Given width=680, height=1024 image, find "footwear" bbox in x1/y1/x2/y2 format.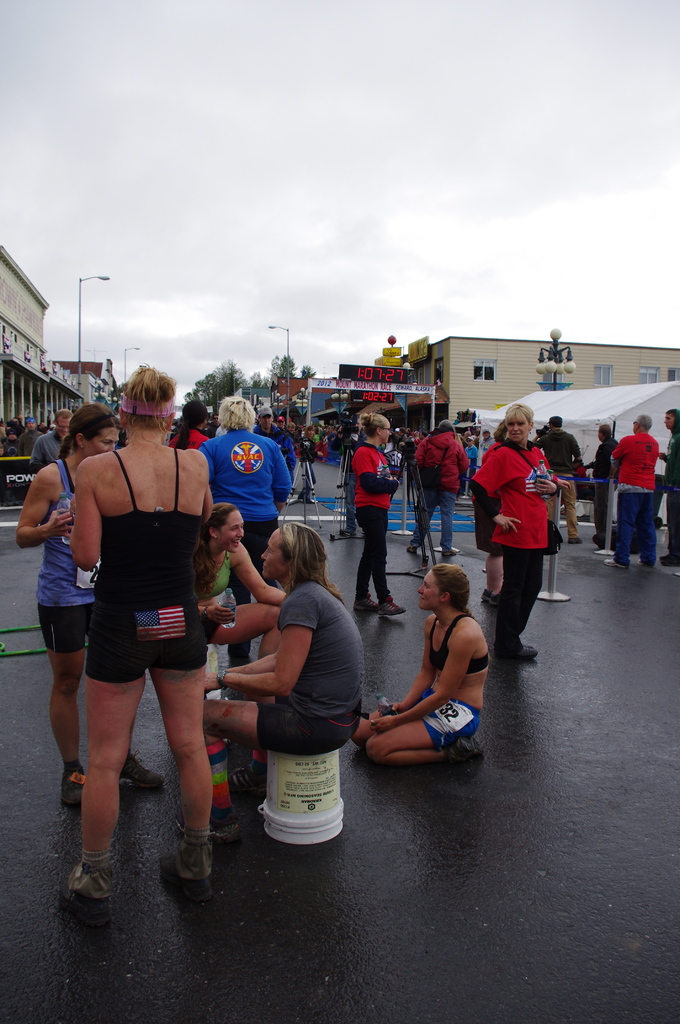
161/841/206/883.
